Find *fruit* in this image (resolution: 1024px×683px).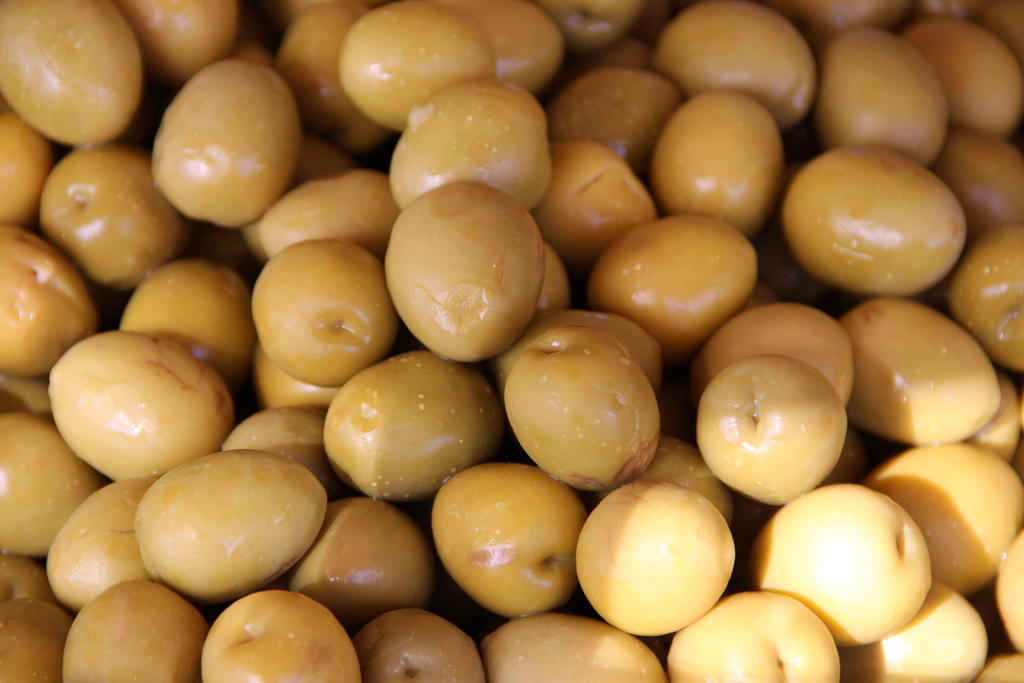
[505, 322, 671, 496].
